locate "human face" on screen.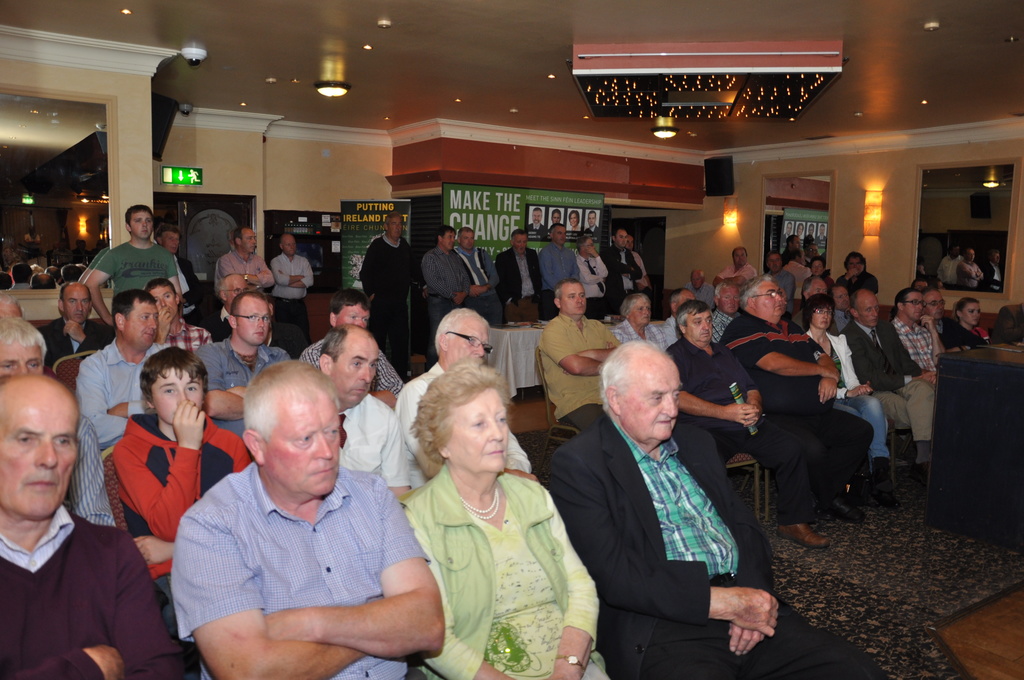
On screen at <box>127,209,154,241</box>.
